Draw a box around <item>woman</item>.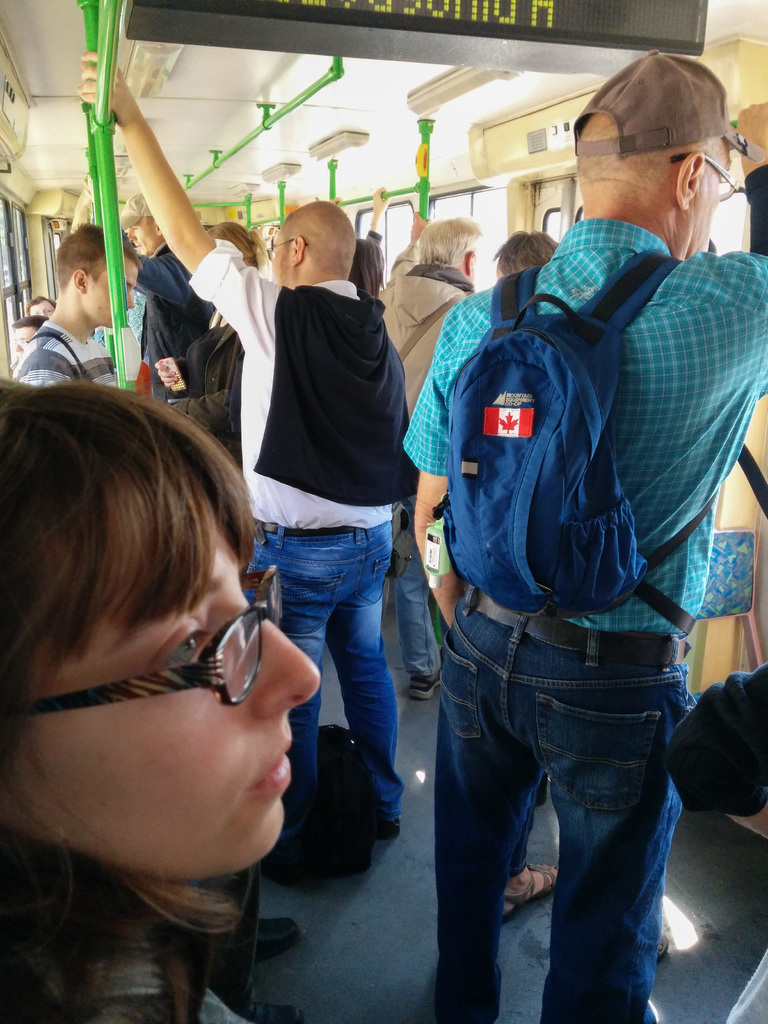
[149,219,268,468].
